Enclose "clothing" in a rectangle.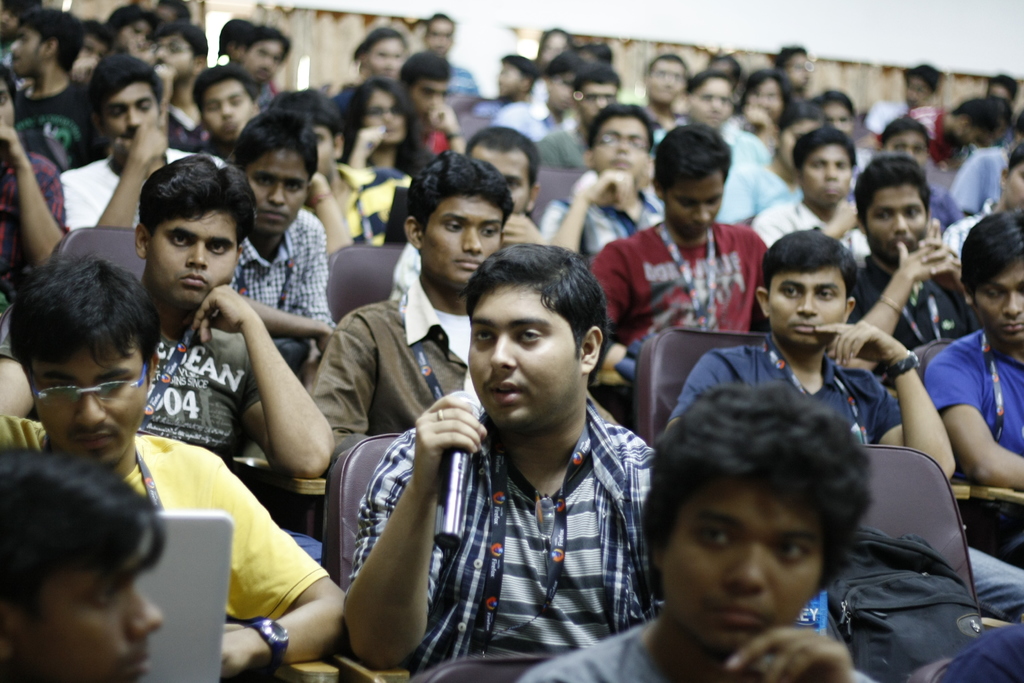
crop(682, 334, 904, 489).
